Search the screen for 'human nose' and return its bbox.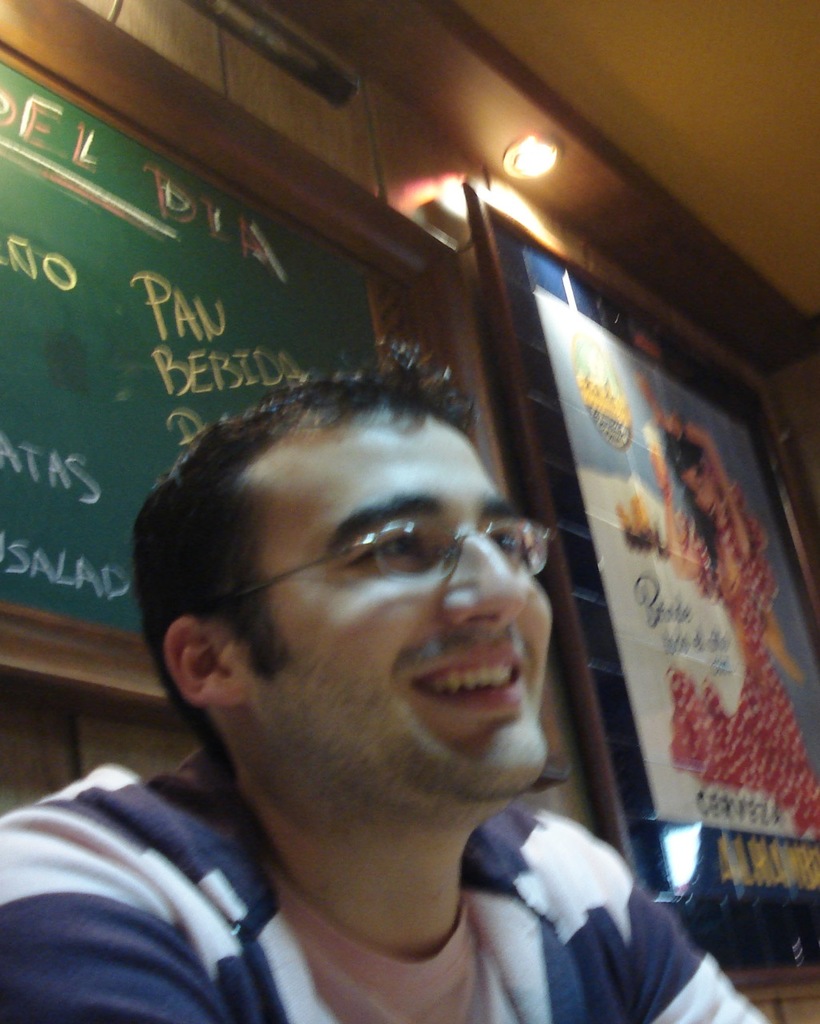
Found: 445:526:533:624.
